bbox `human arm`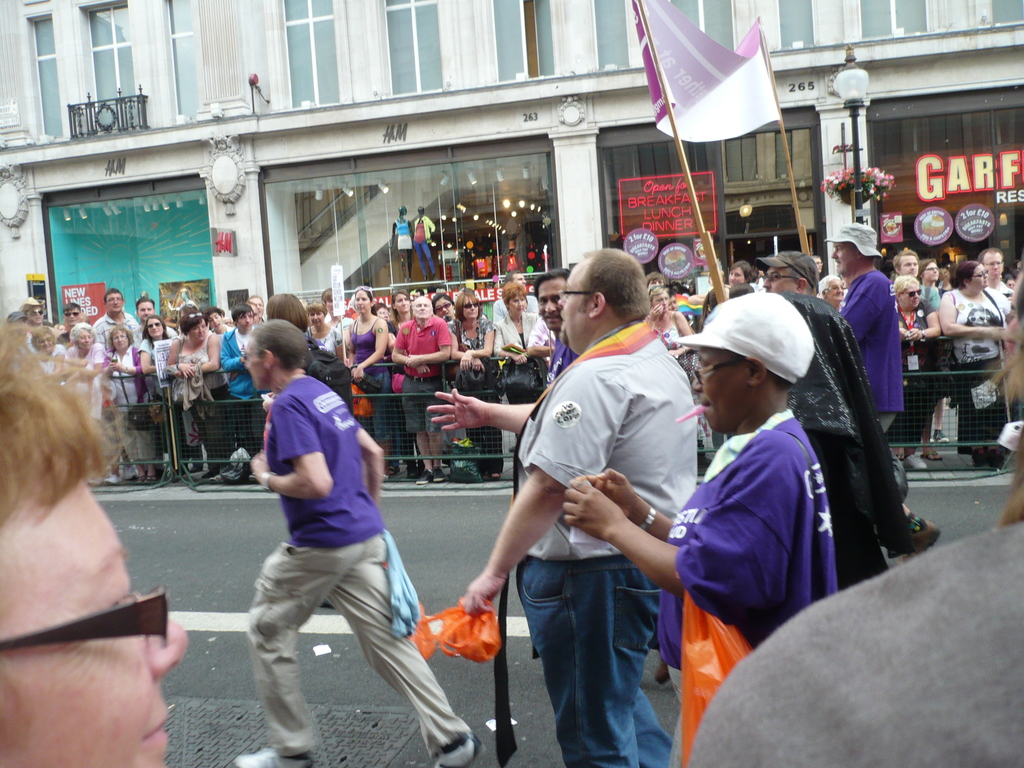
BBox(259, 392, 275, 397)
